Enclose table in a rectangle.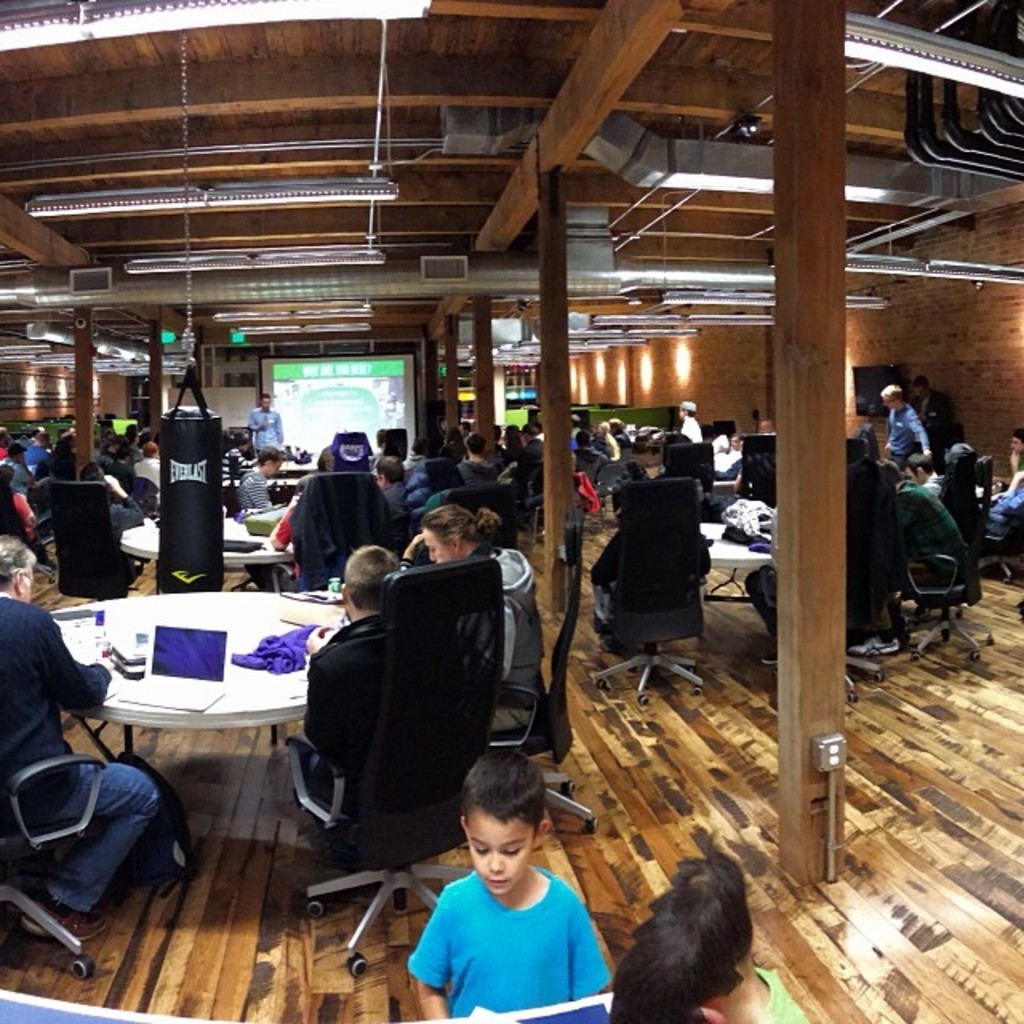
left=120, top=512, right=301, bottom=598.
